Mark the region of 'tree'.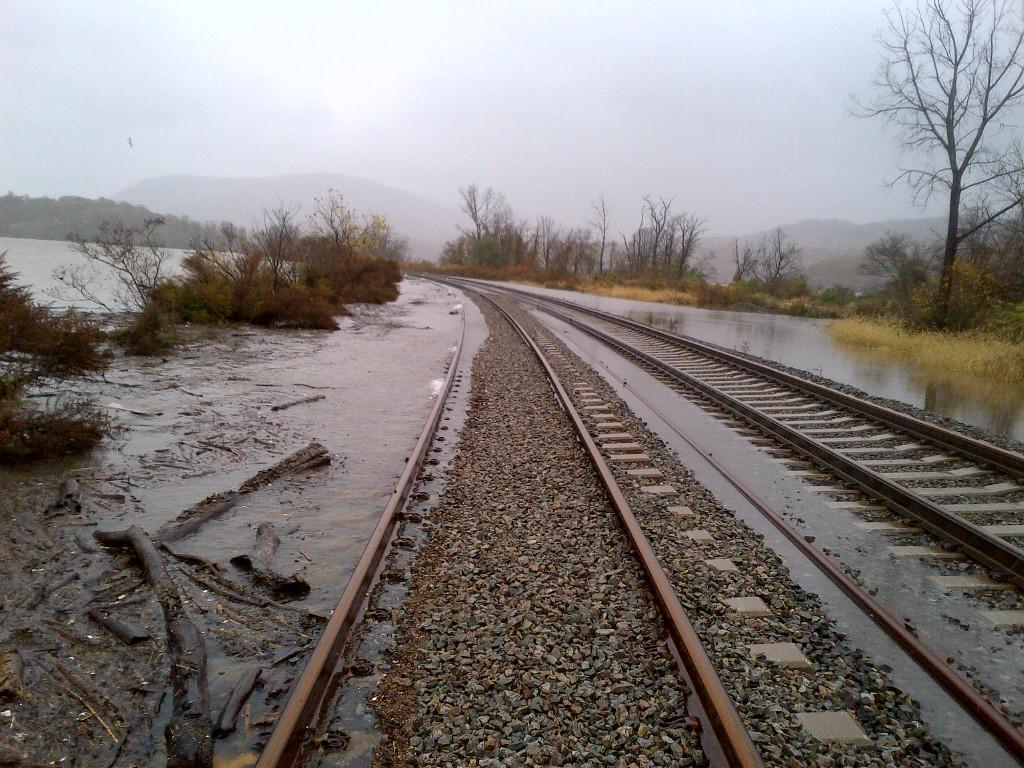
Region: [846,9,1005,327].
